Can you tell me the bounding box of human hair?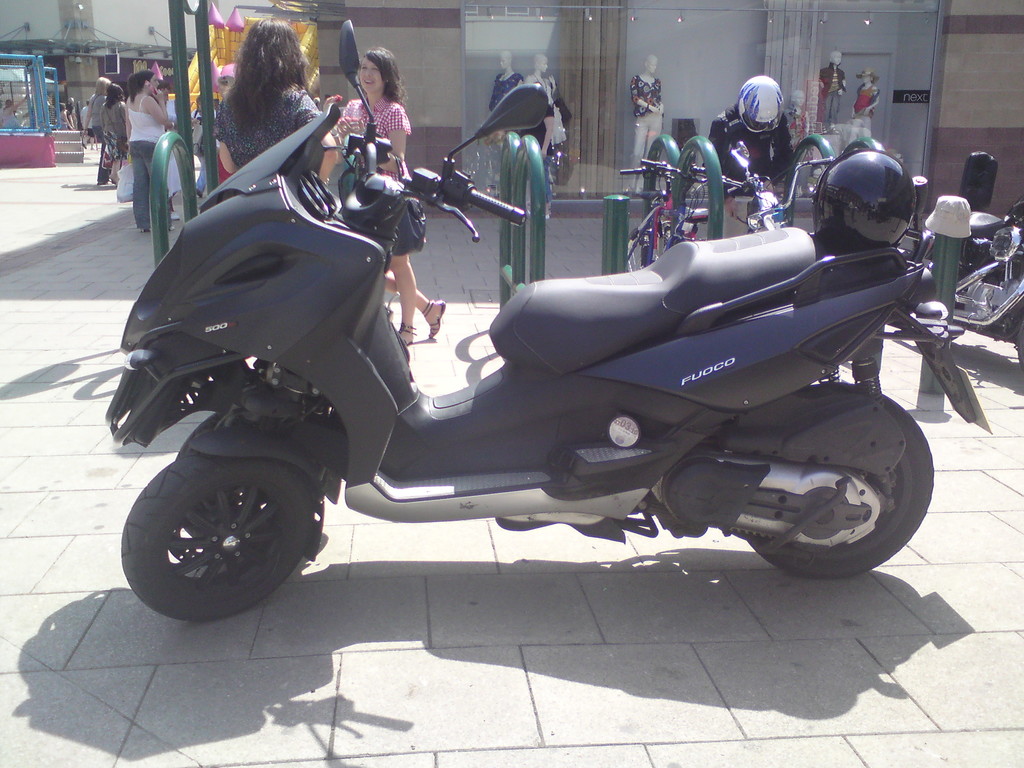
box=[91, 78, 109, 97].
